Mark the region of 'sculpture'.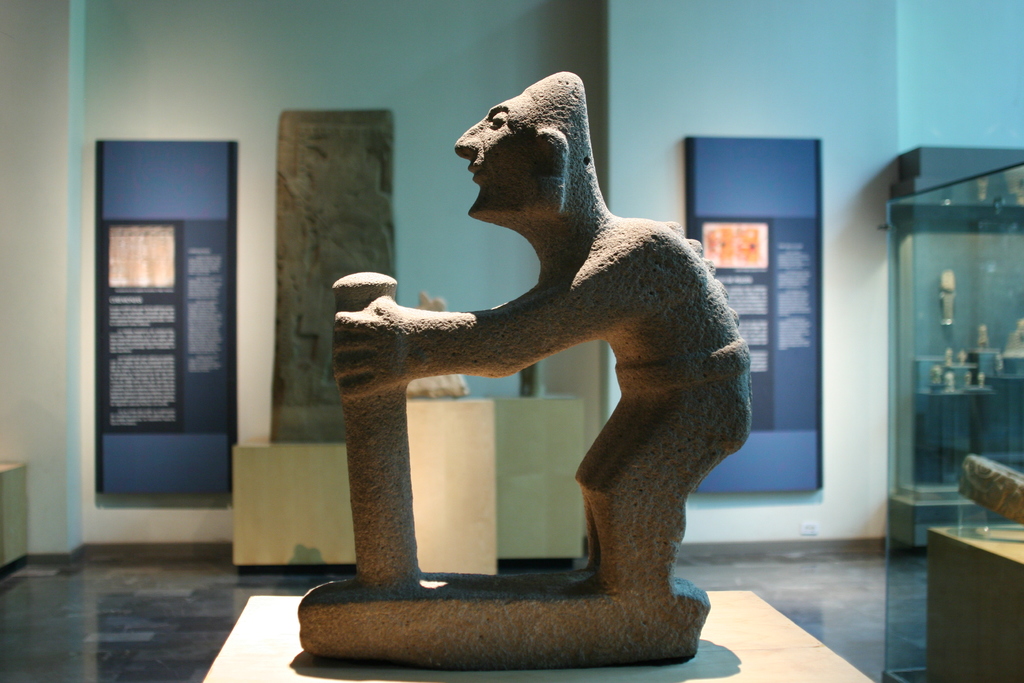
Region: [x1=292, y1=67, x2=753, y2=671].
